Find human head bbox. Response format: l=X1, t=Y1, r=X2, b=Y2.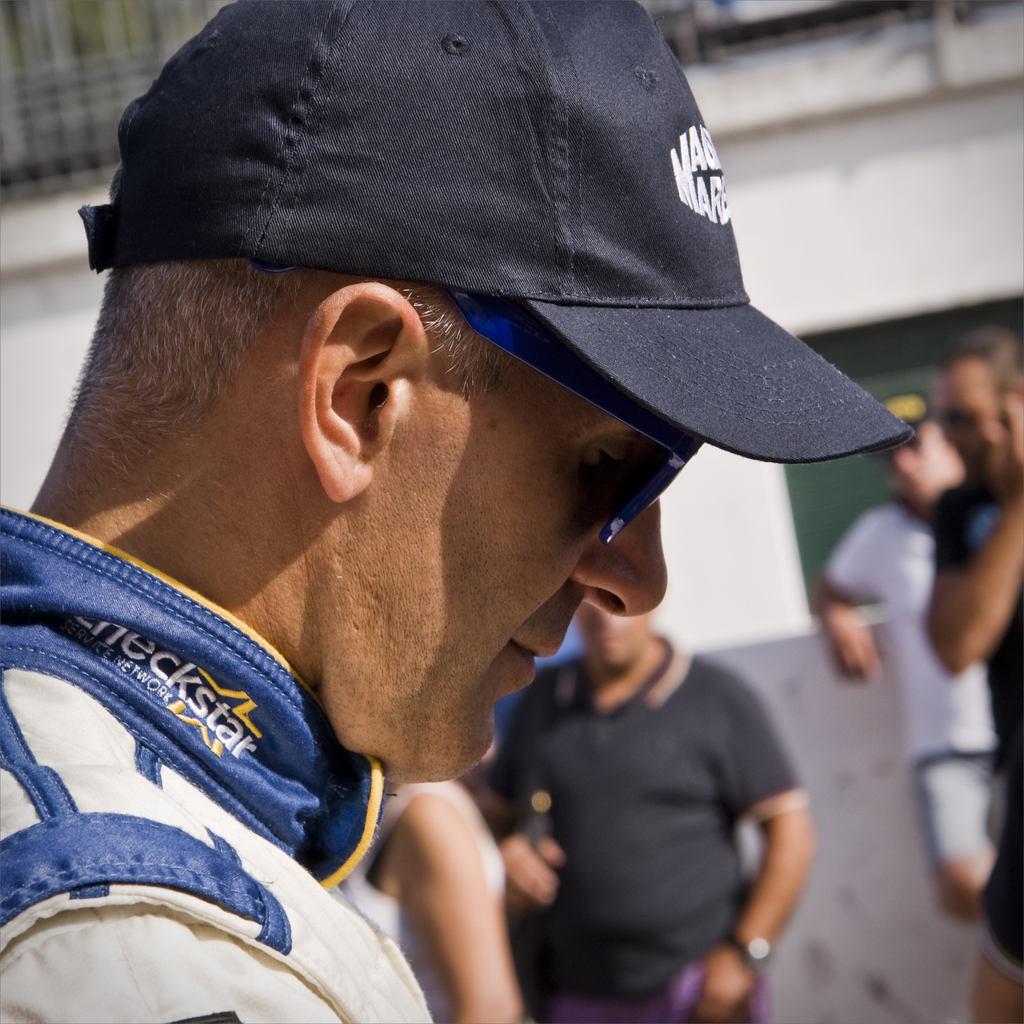
l=574, t=601, r=655, b=673.
